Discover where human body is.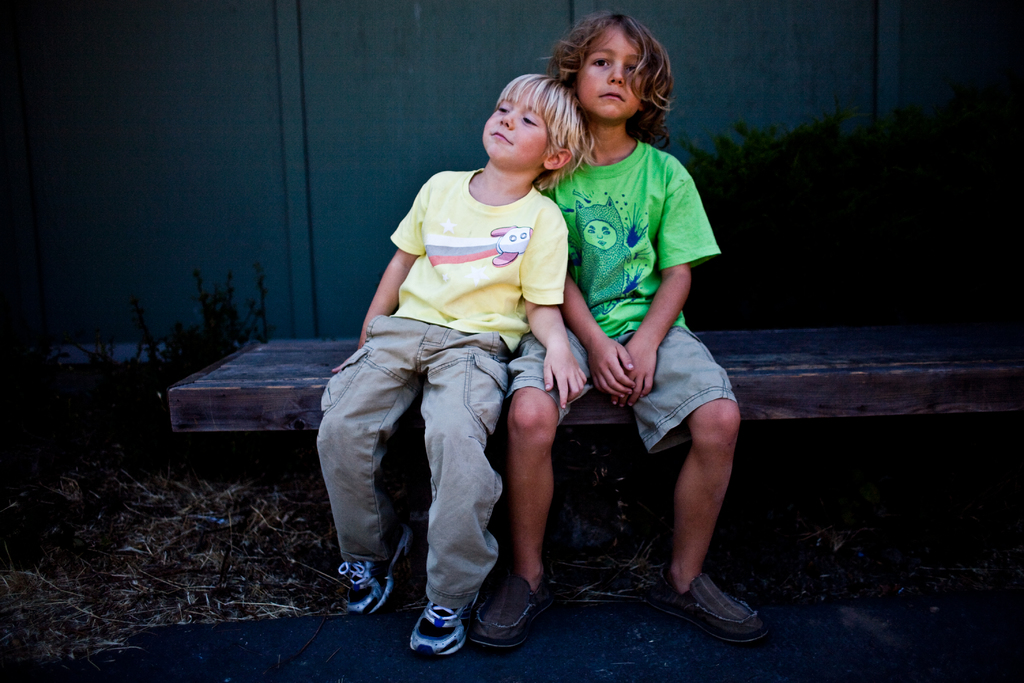
Discovered at [x1=465, y1=129, x2=772, y2=644].
